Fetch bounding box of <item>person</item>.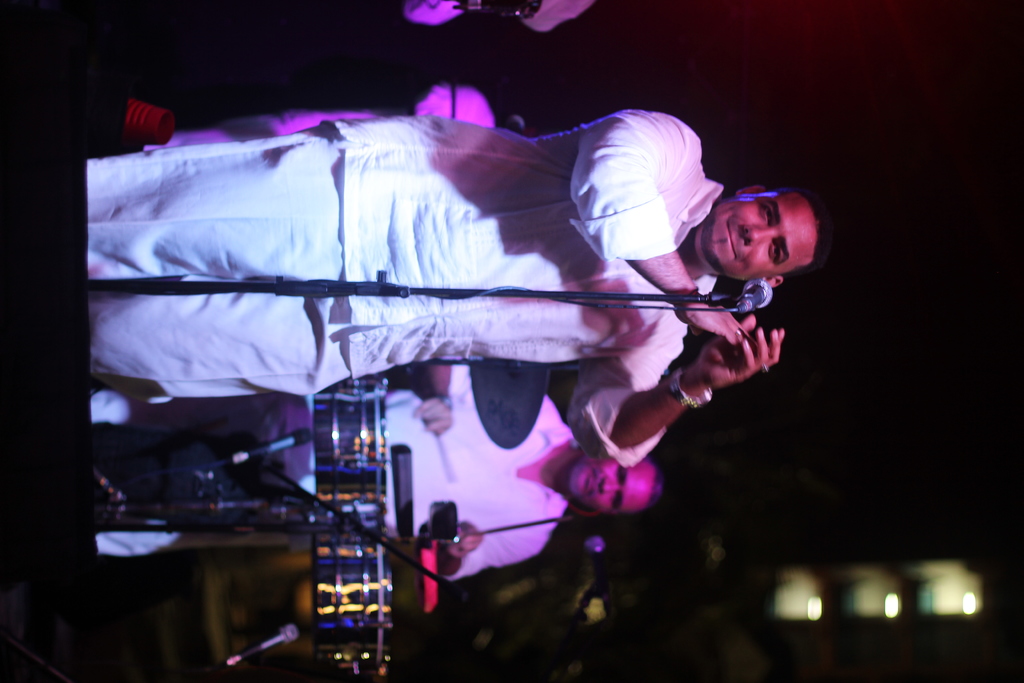
Bbox: locate(86, 115, 829, 465).
